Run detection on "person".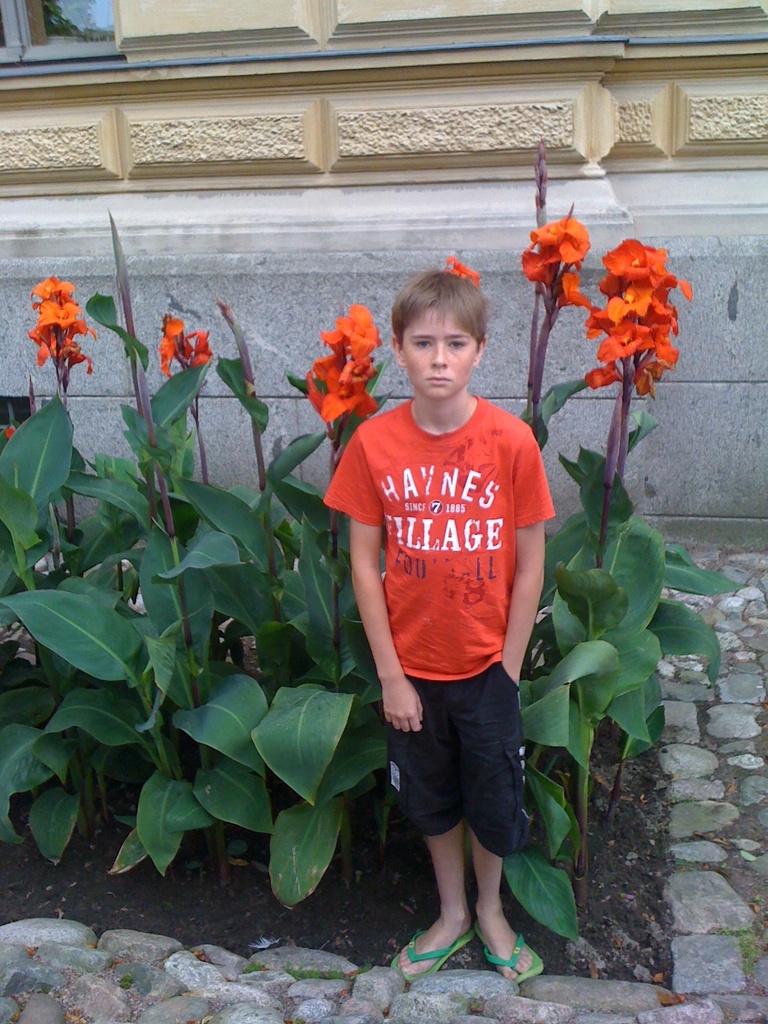
Result: 334, 272, 570, 970.
